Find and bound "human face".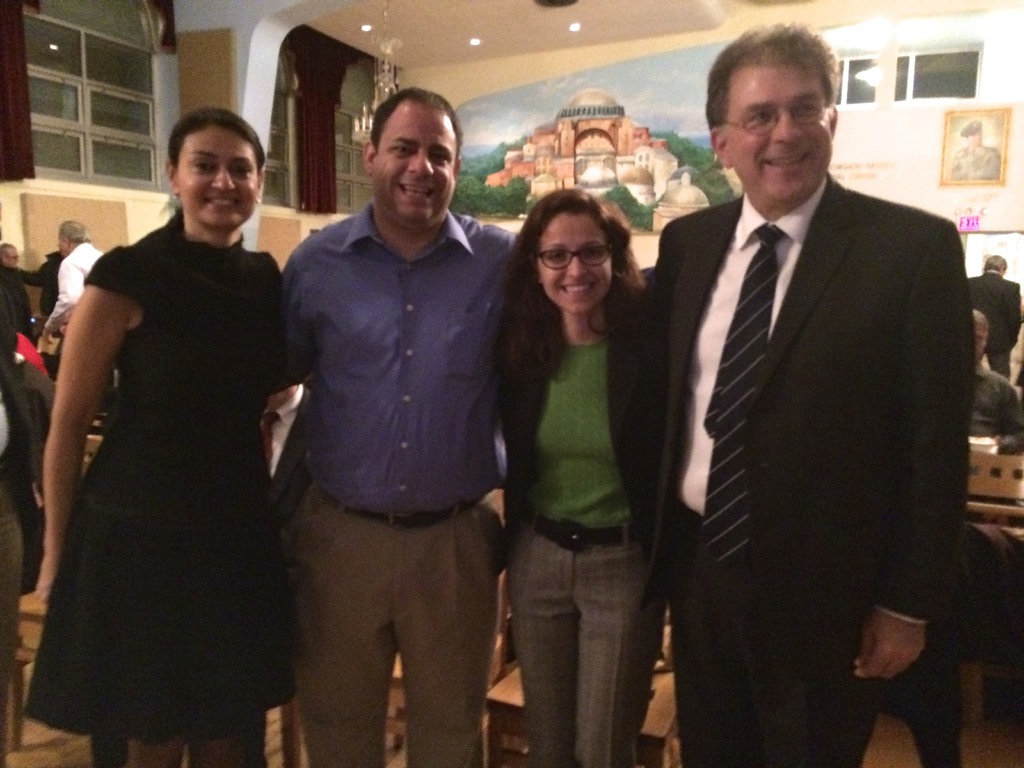
Bound: pyautogui.locateOnScreen(172, 127, 260, 229).
